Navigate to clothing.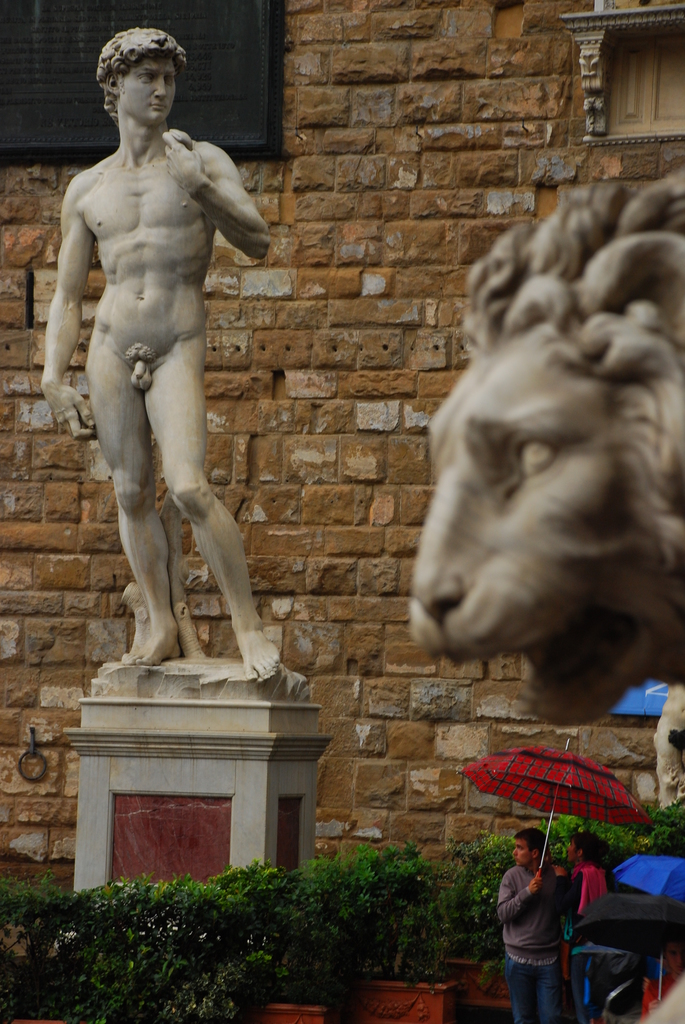
Navigation target: Rect(556, 865, 617, 1023).
